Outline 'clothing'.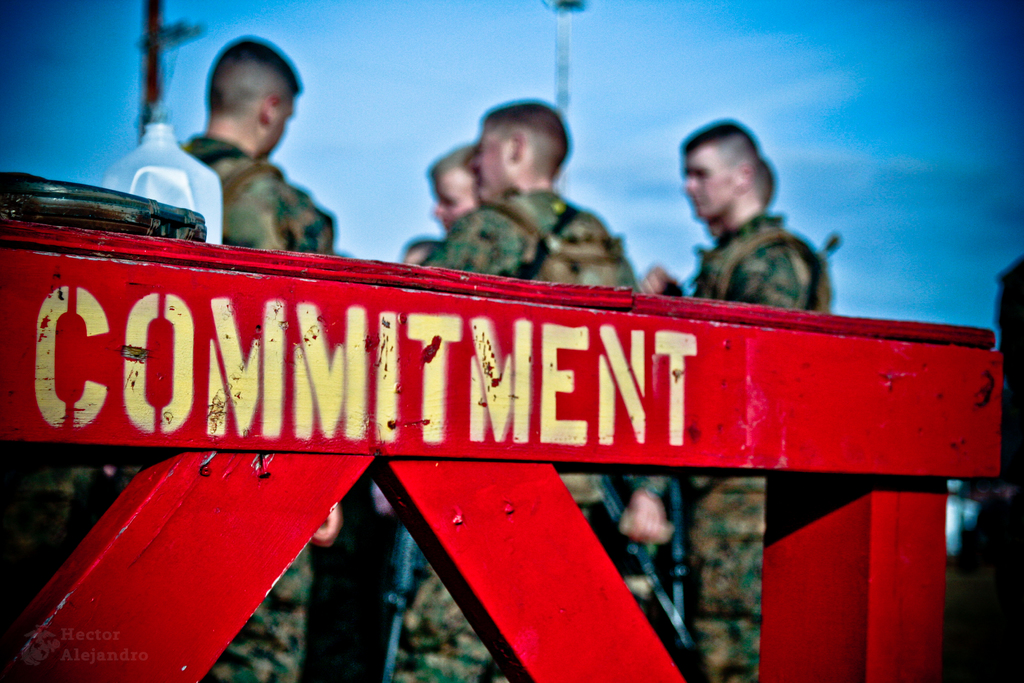
Outline: left=682, top=216, right=817, bottom=682.
